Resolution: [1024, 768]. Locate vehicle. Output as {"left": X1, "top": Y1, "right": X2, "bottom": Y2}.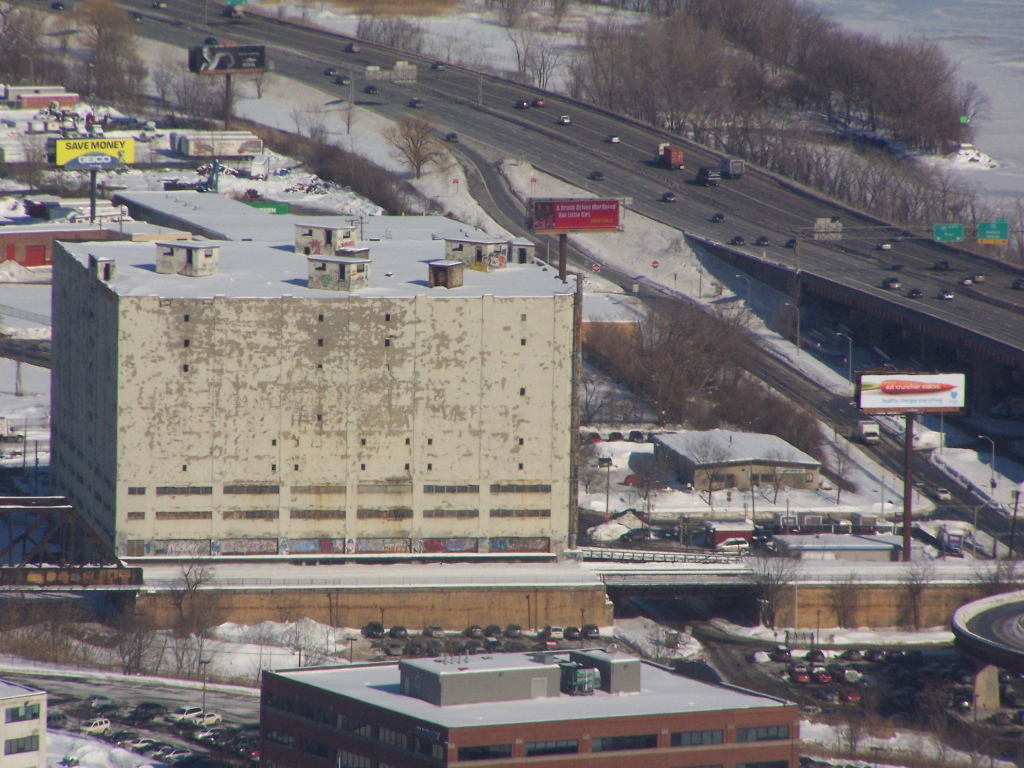
{"left": 566, "top": 626, "right": 582, "bottom": 640}.
